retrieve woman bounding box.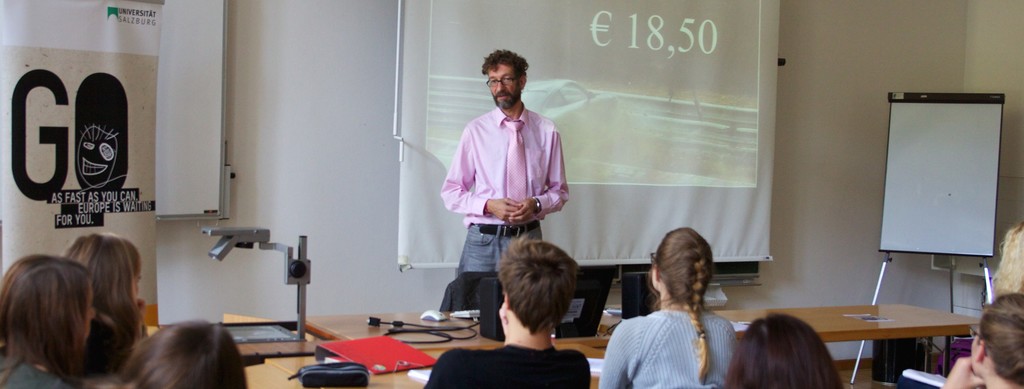
Bounding box: [0, 251, 94, 388].
